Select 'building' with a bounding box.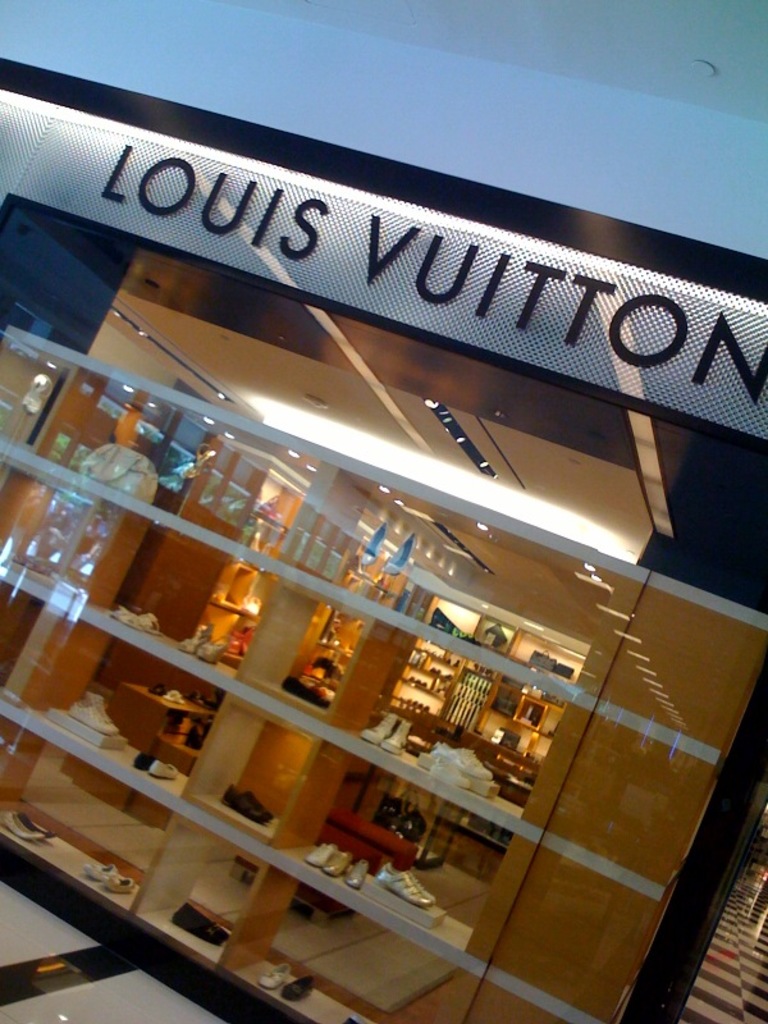
0, 0, 767, 1023.
